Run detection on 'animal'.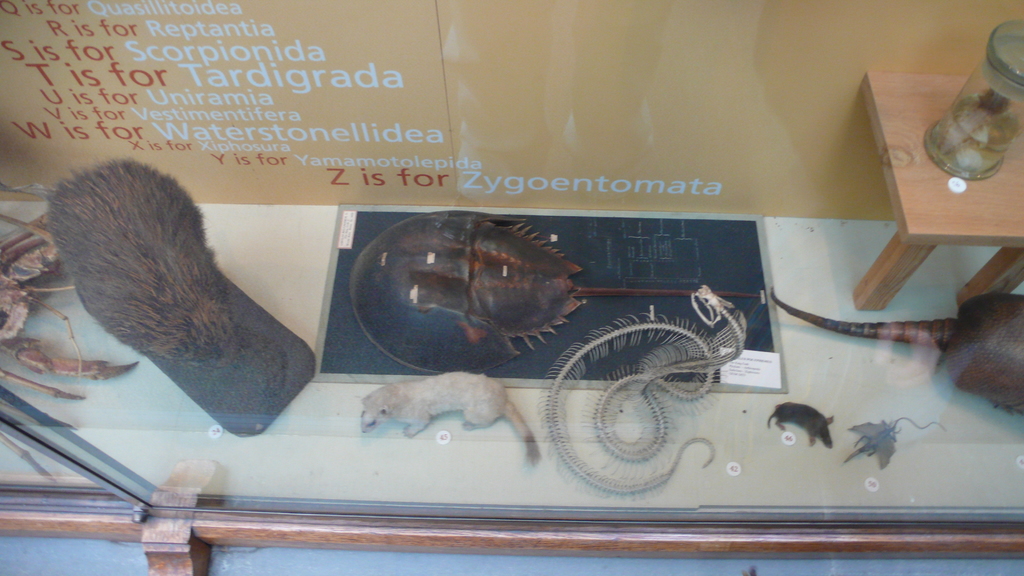
Result: crop(840, 417, 947, 470).
